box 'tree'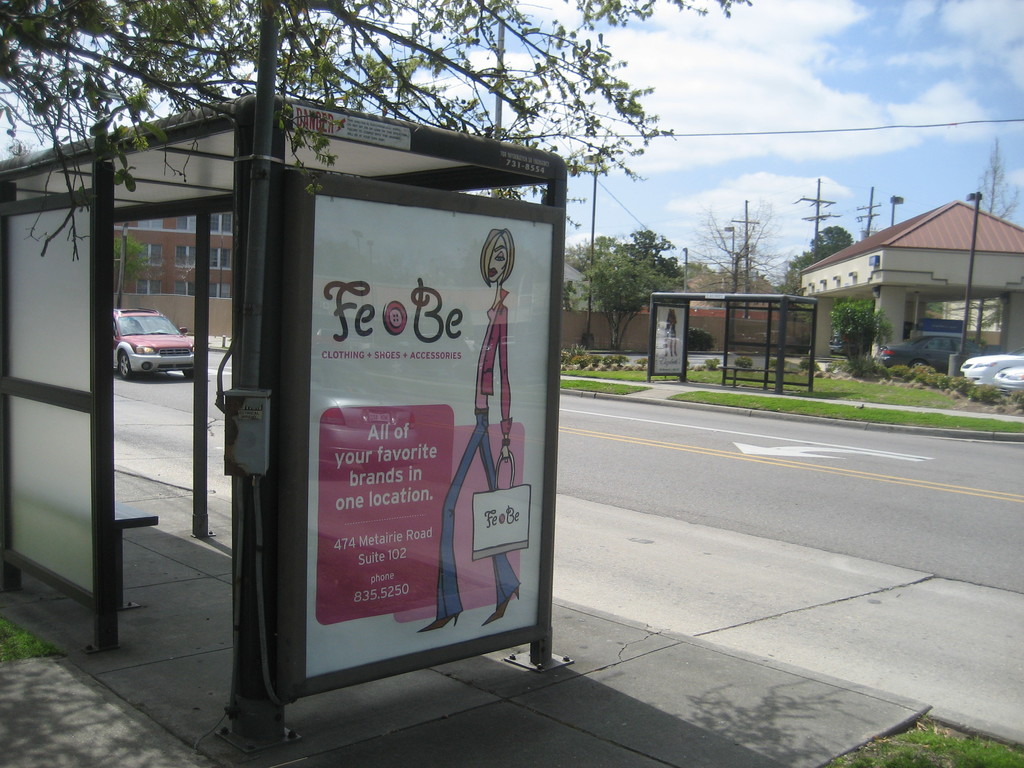
795,223,844,268
